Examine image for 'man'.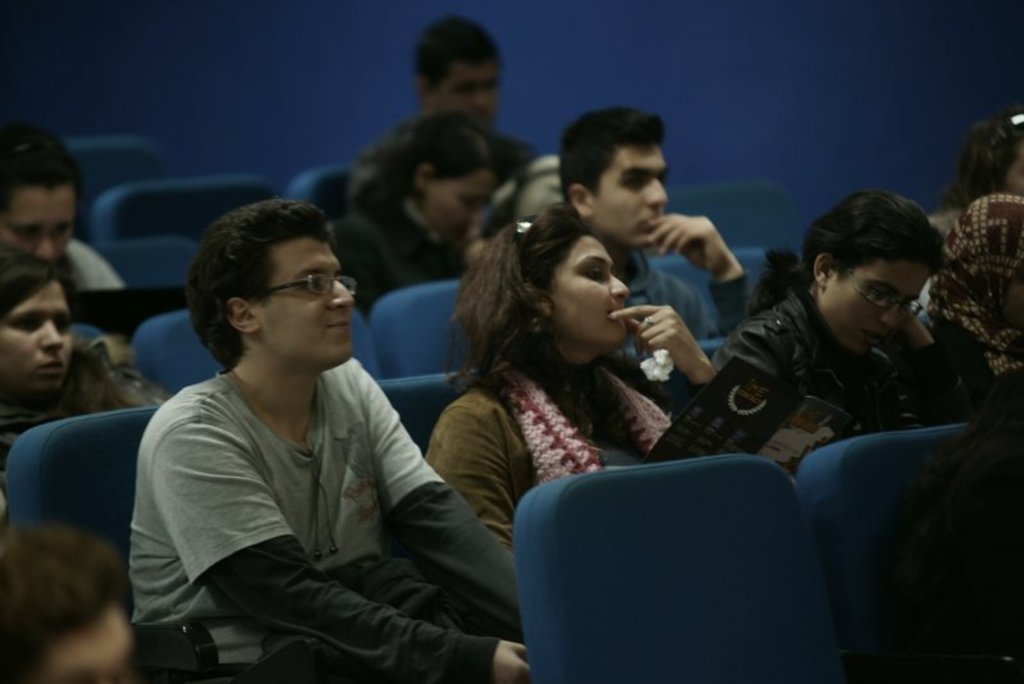
Examination result: l=0, t=124, r=131, b=296.
